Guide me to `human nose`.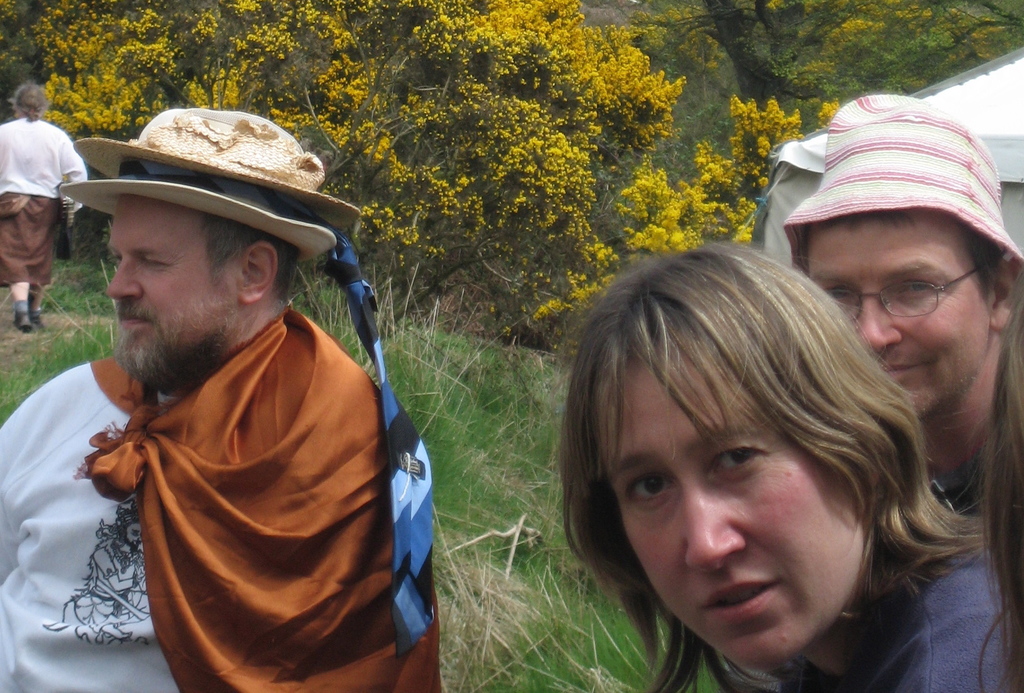
Guidance: (107, 259, 145, 303).
